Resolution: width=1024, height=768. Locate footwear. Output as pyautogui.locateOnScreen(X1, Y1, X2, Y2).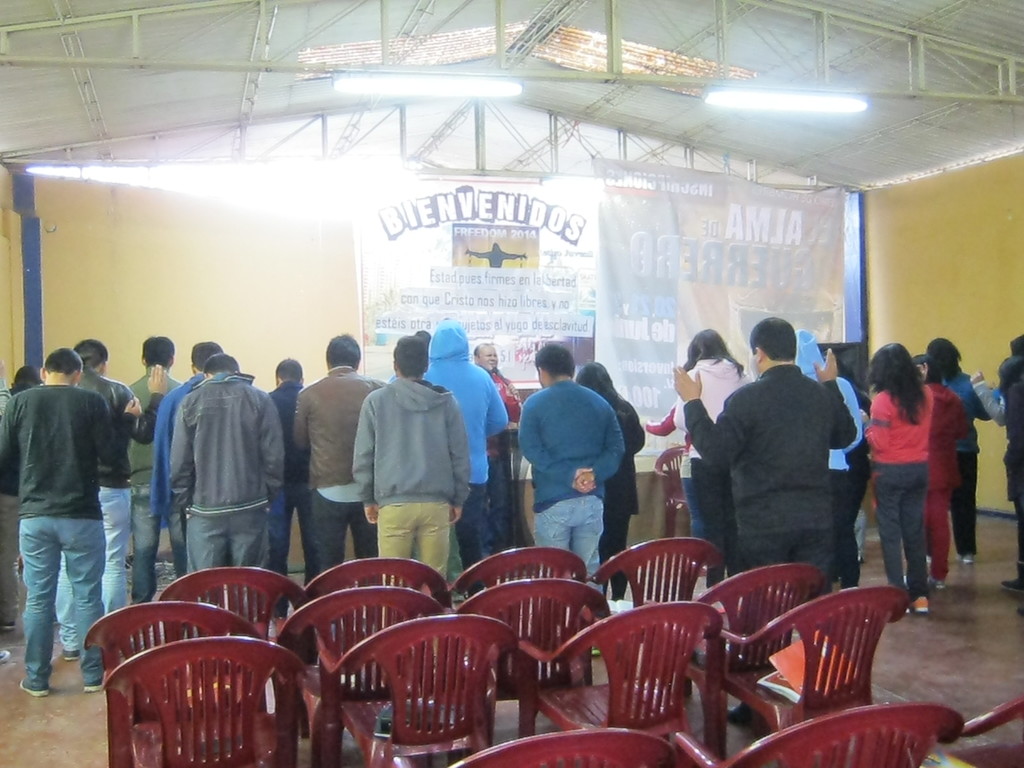
pyautogui.locateOnScreen(913, 595, 933, 614).
